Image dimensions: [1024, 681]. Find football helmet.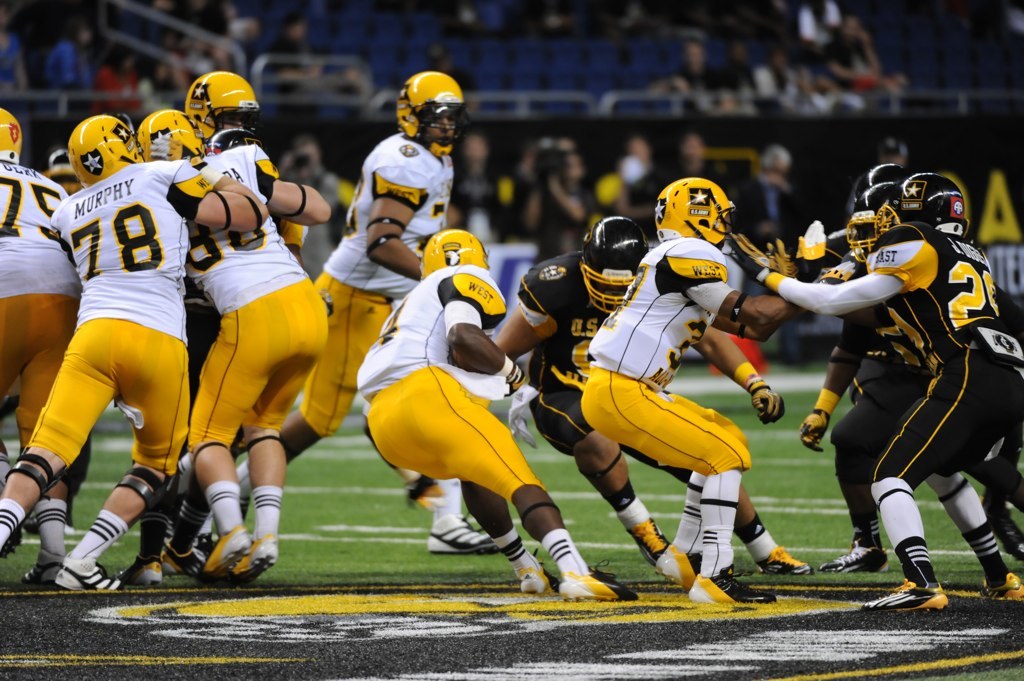
detection(397, 74, 466, 158).
